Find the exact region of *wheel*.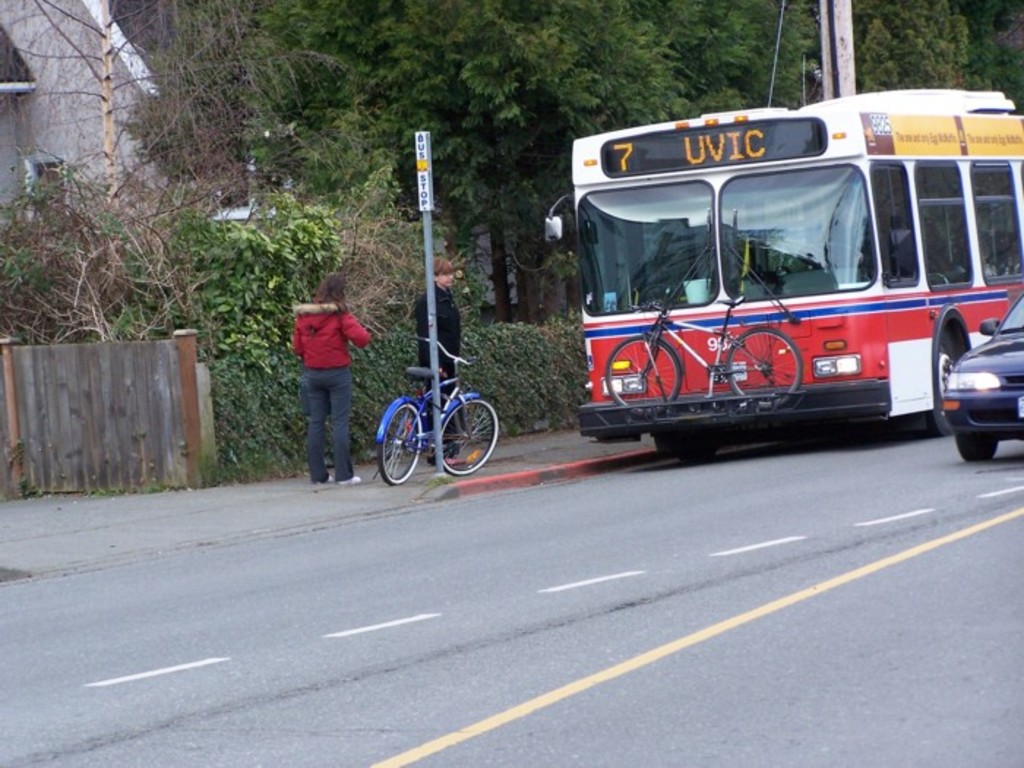
Exact region: 922, 331, 960, 433.
